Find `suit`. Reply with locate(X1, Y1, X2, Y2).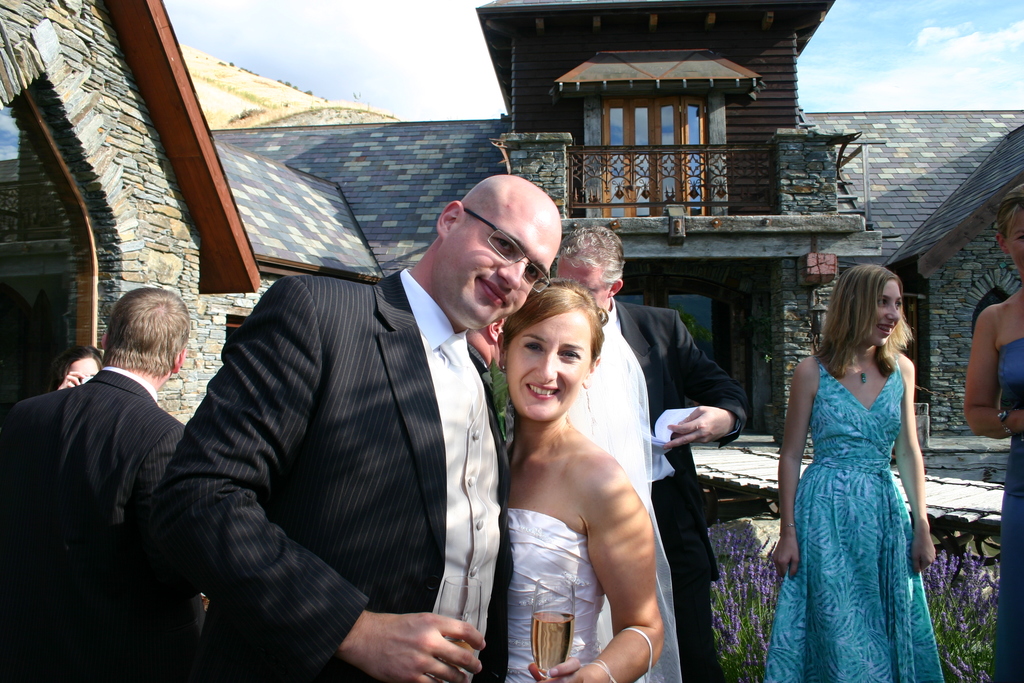
locate(566, 297, 750, 679).
